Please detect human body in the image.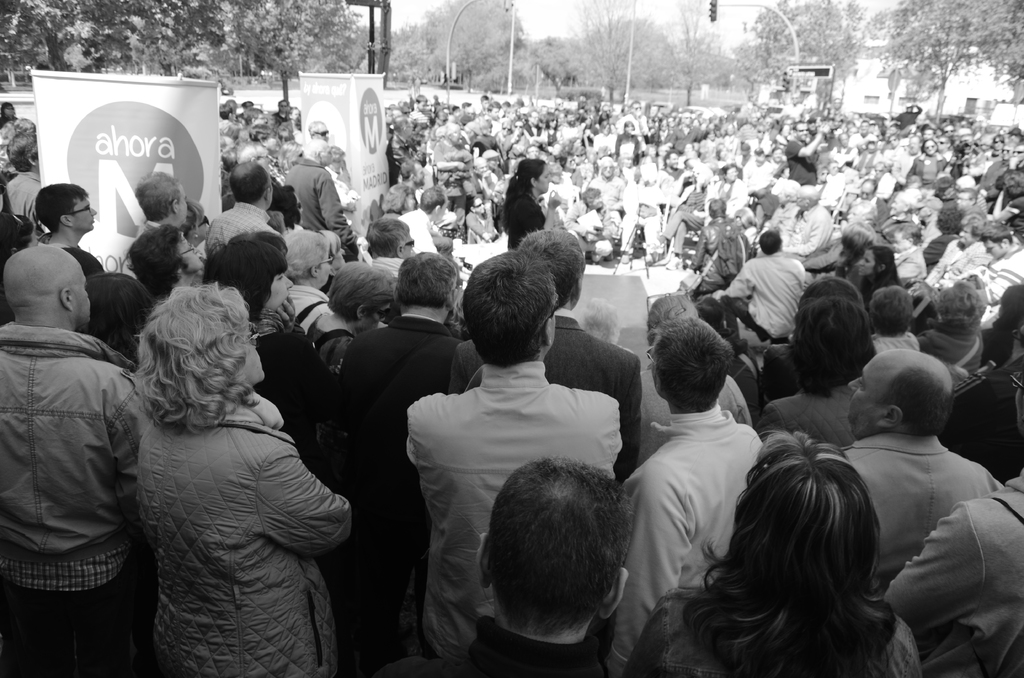
select_region(888, 366, 1023, 677).
